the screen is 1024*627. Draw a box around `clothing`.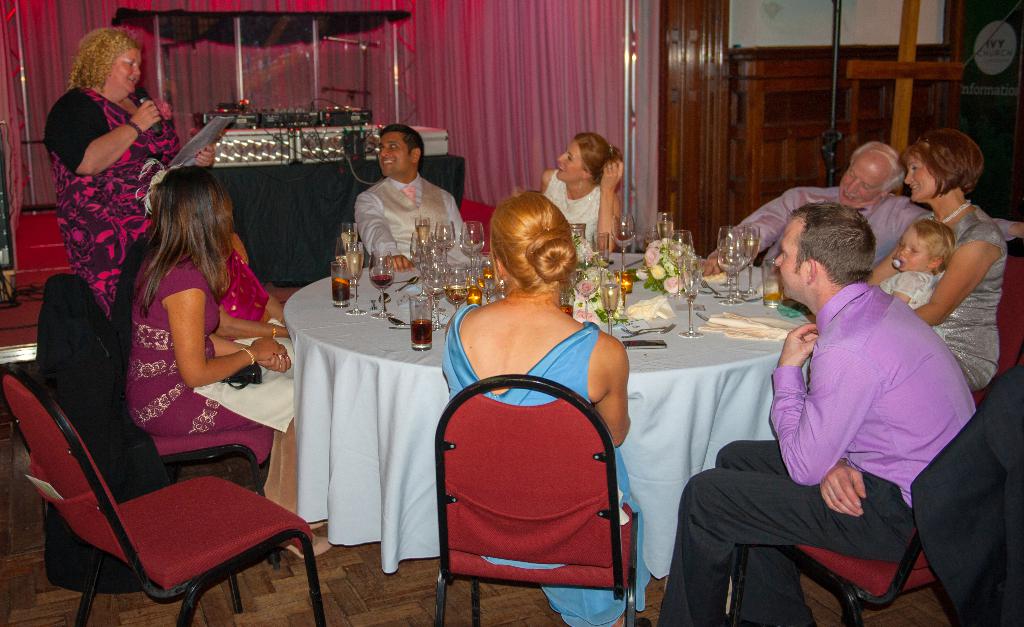
crop(541, 167, 601, 256).
